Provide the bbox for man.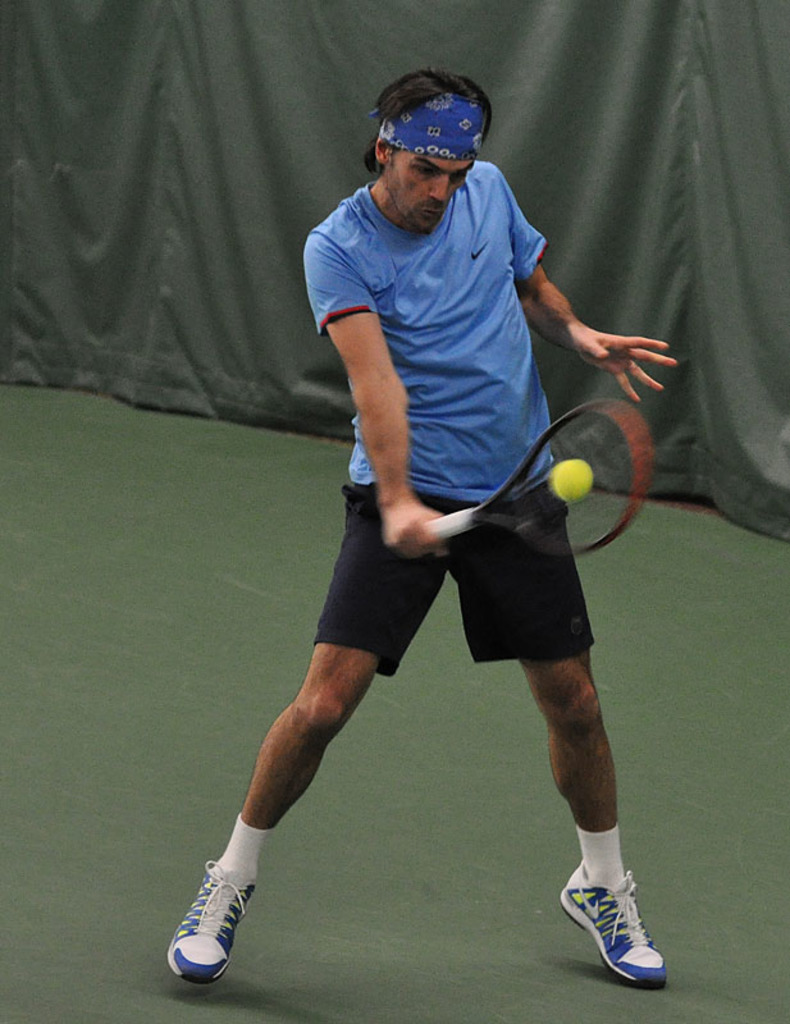
bbox=[189, 76, 677, 963].
